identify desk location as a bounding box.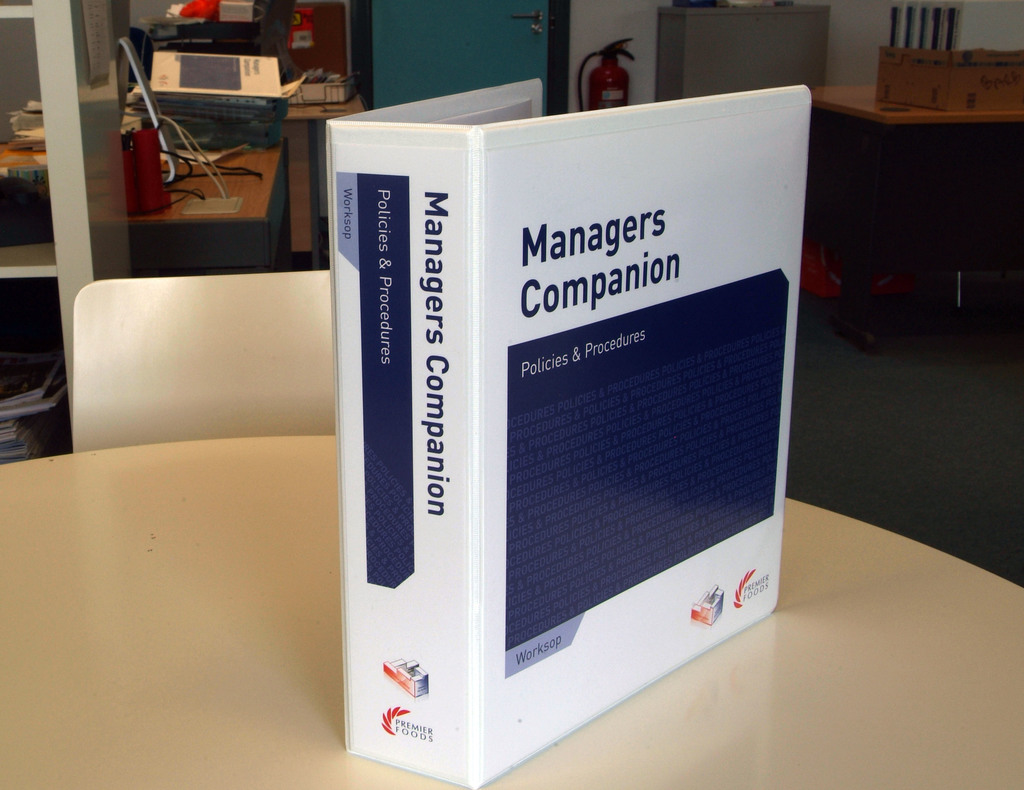
(left=0, top=122, right=286, bottom=268).
